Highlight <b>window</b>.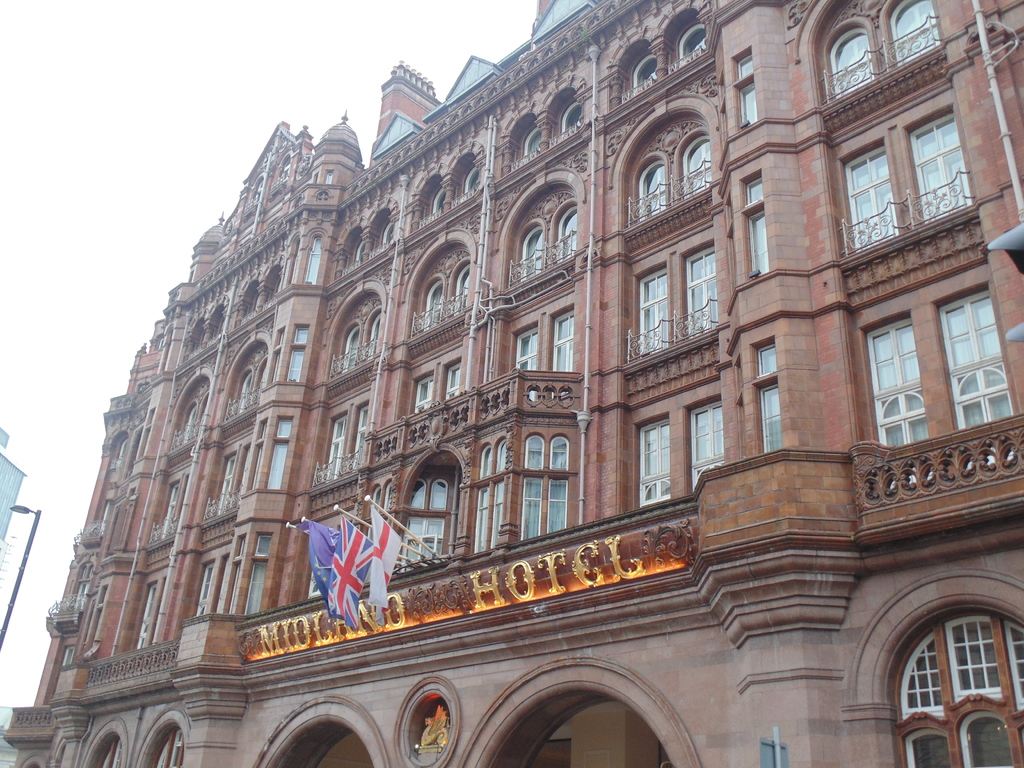
Highlighted region: 636/156/671/222.
